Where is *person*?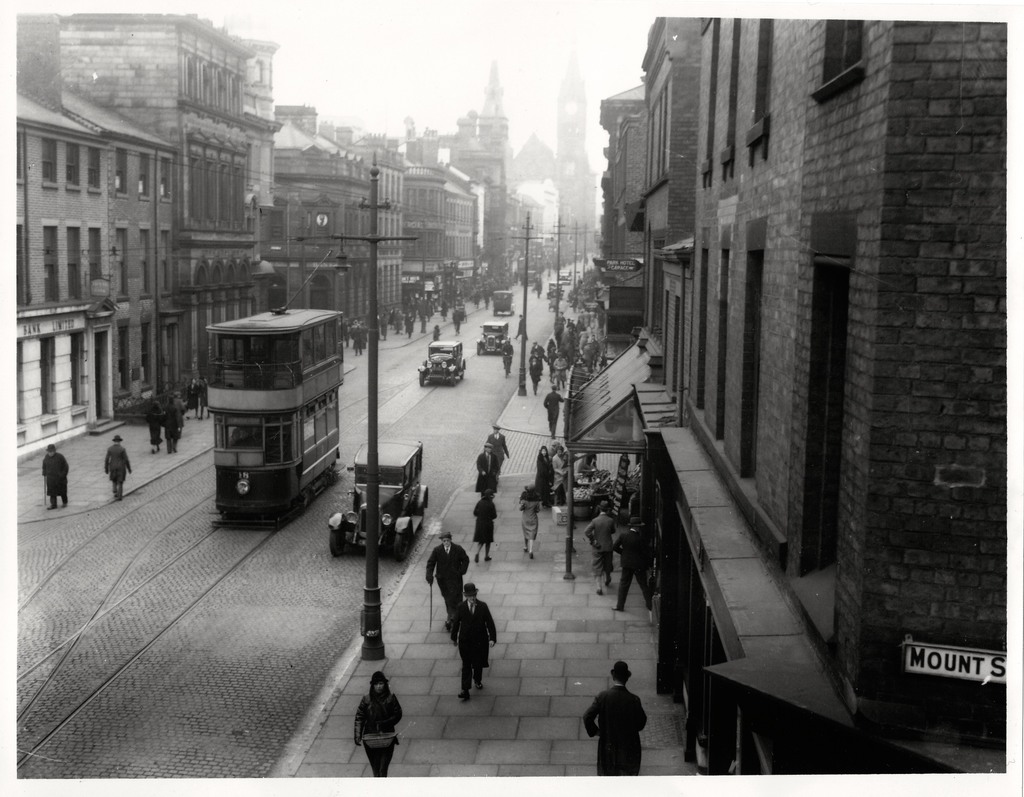
426/537/468/603.
